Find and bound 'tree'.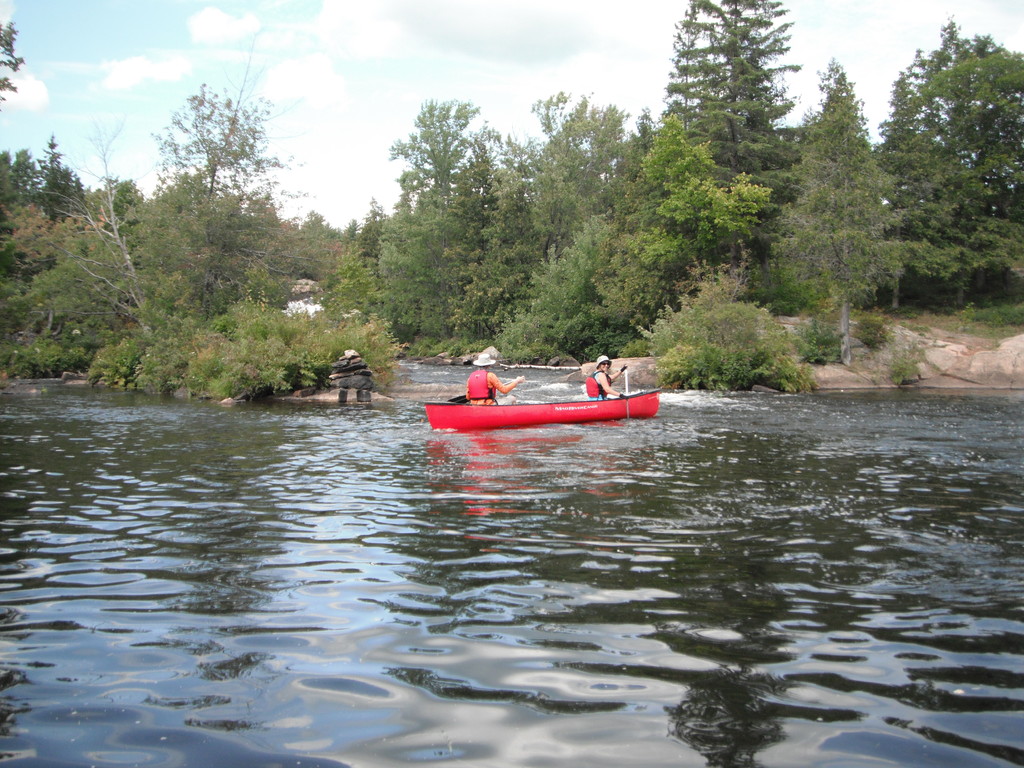
Bound: region(511, 92, 646, 274).
